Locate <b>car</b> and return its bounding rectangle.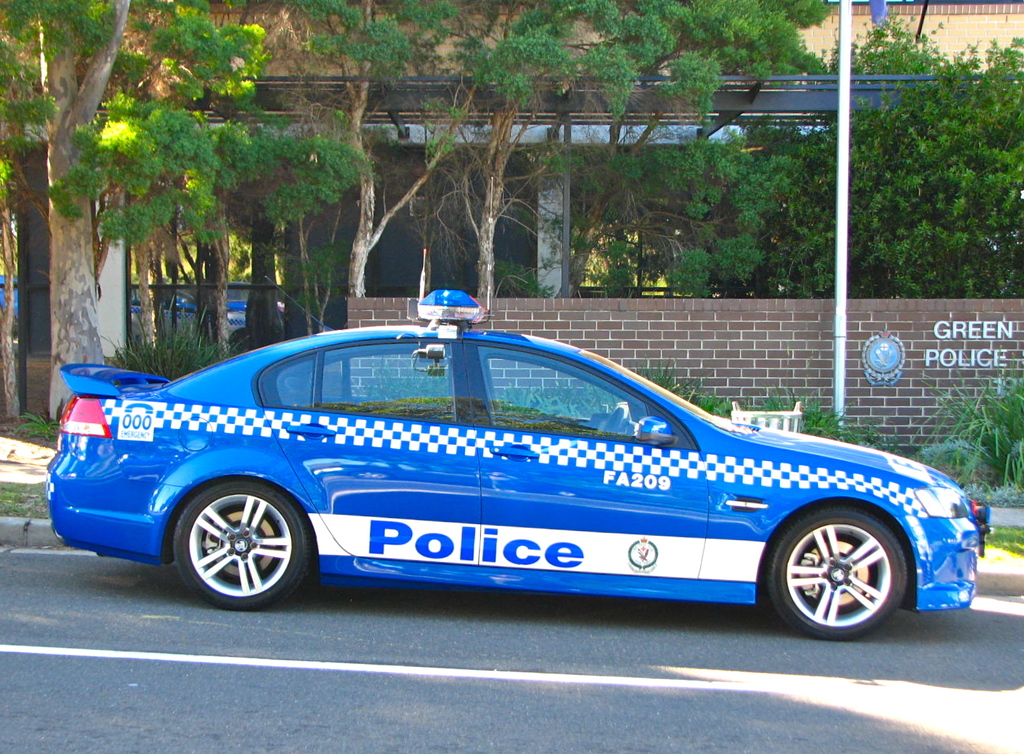
bbox=(50, 283, 994, 613).
